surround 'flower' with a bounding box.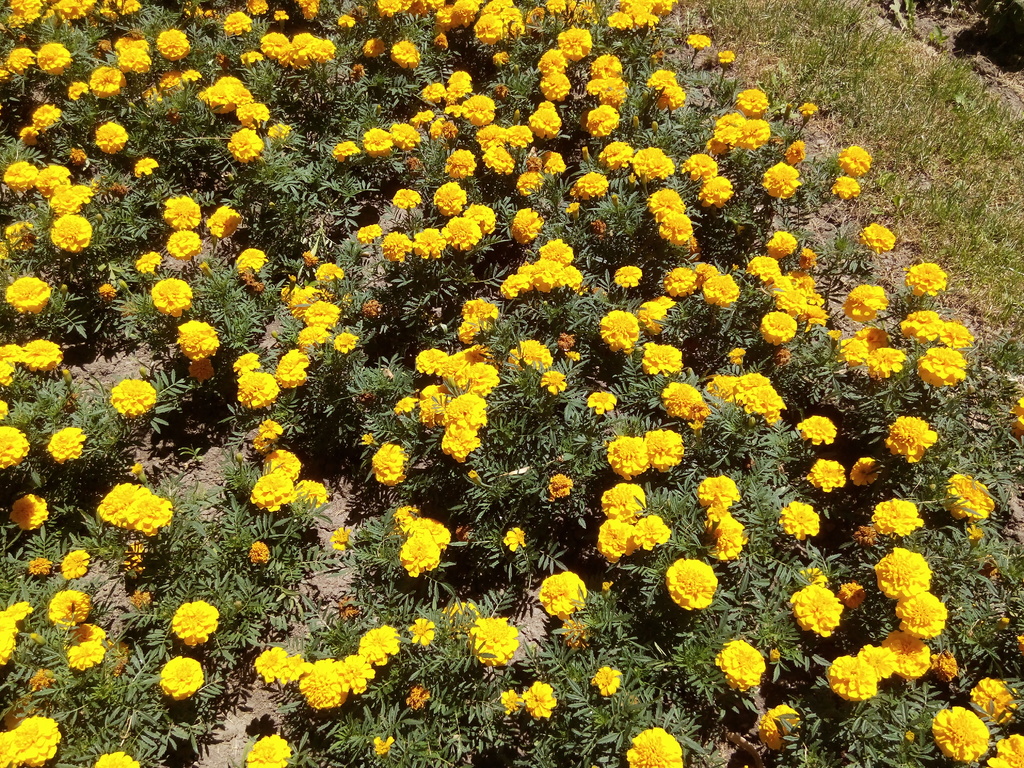
447, 148, 473, 172.
